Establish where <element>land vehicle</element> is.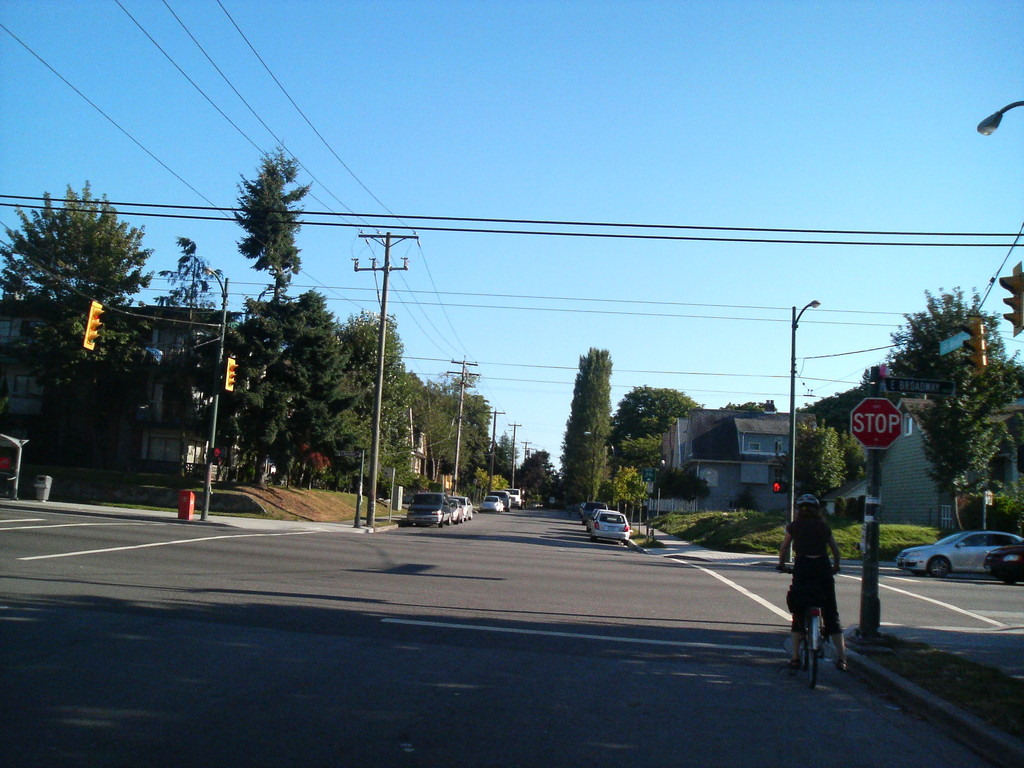
Established at rect(479, 494, 504, 514).
